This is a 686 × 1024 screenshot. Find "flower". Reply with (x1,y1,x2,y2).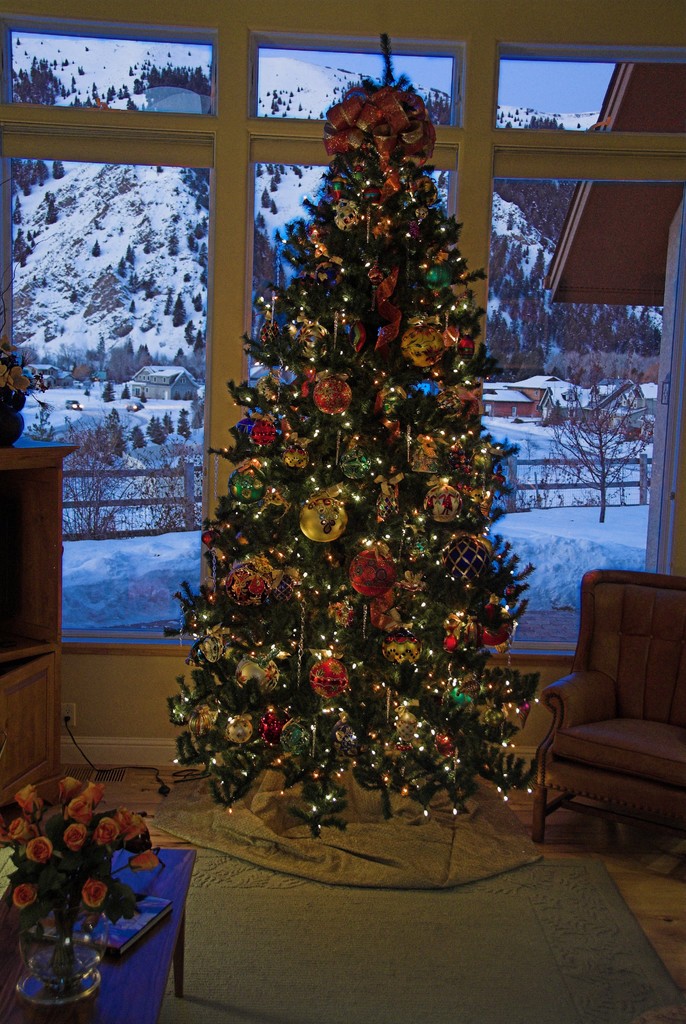
(10,882,38,912).
